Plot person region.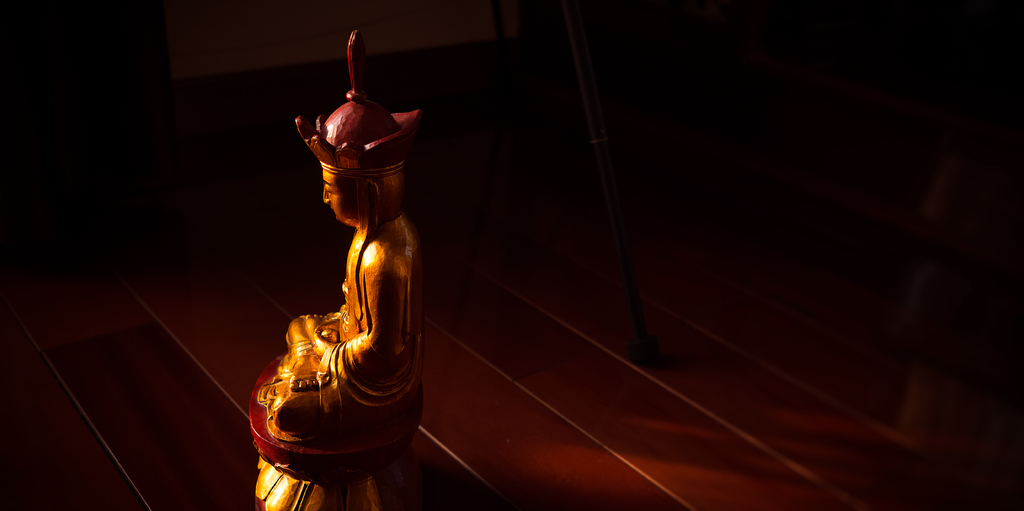
Plotted at <region>250, 27, 420, 510</region>.
